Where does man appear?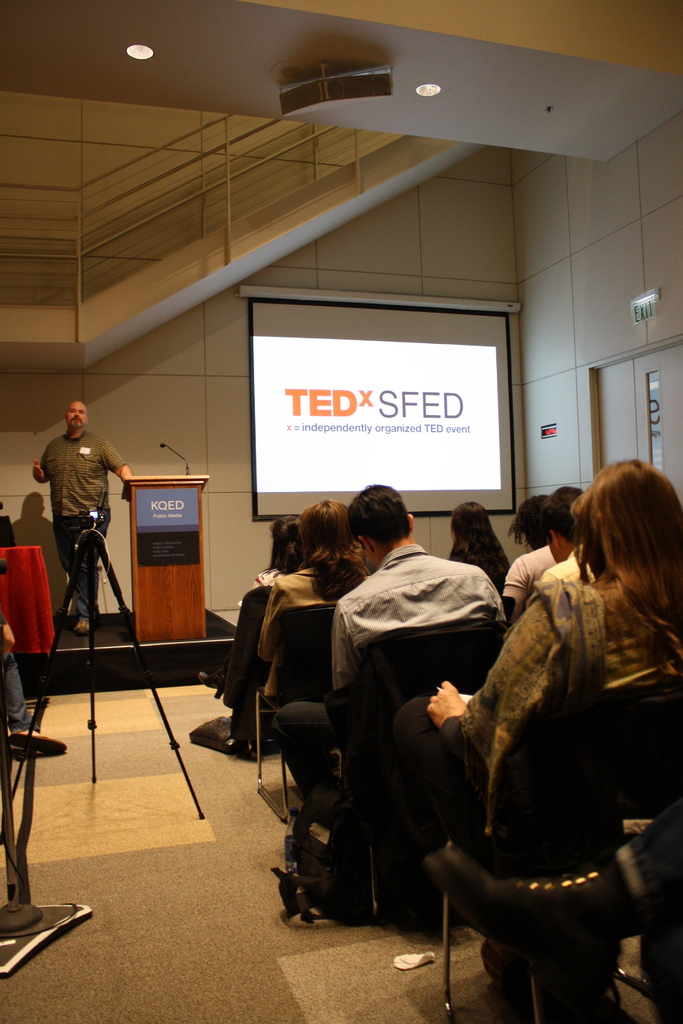
Appears at crop(26, 398, 131, 610).
